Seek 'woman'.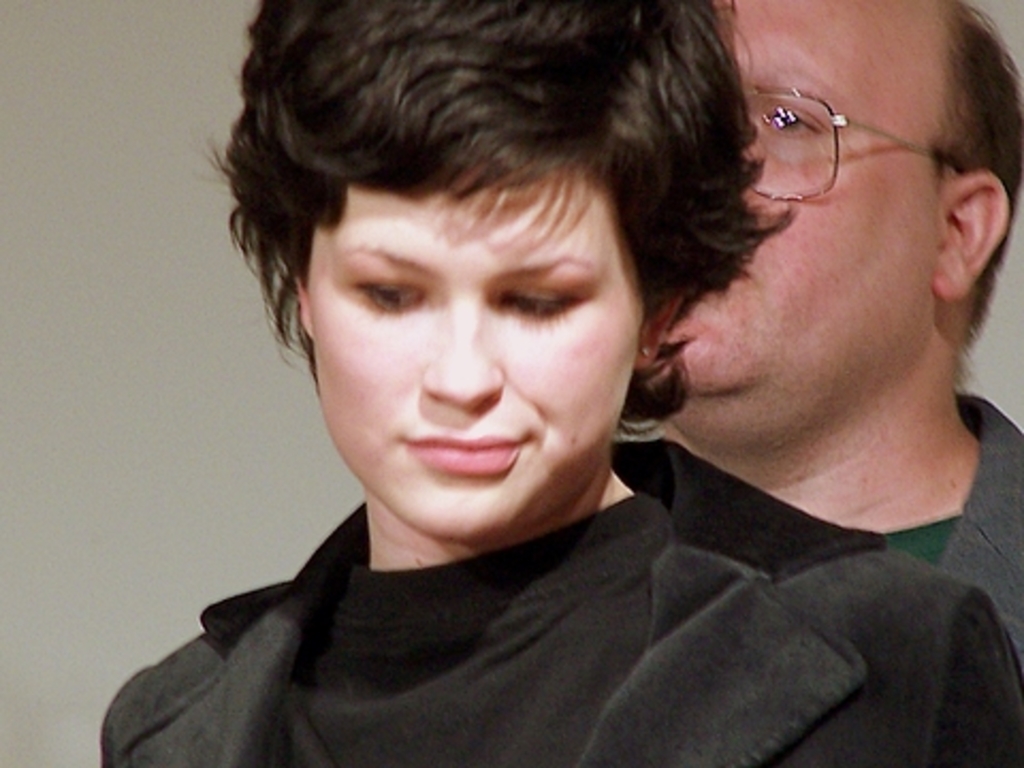
100:0:1022:766.
